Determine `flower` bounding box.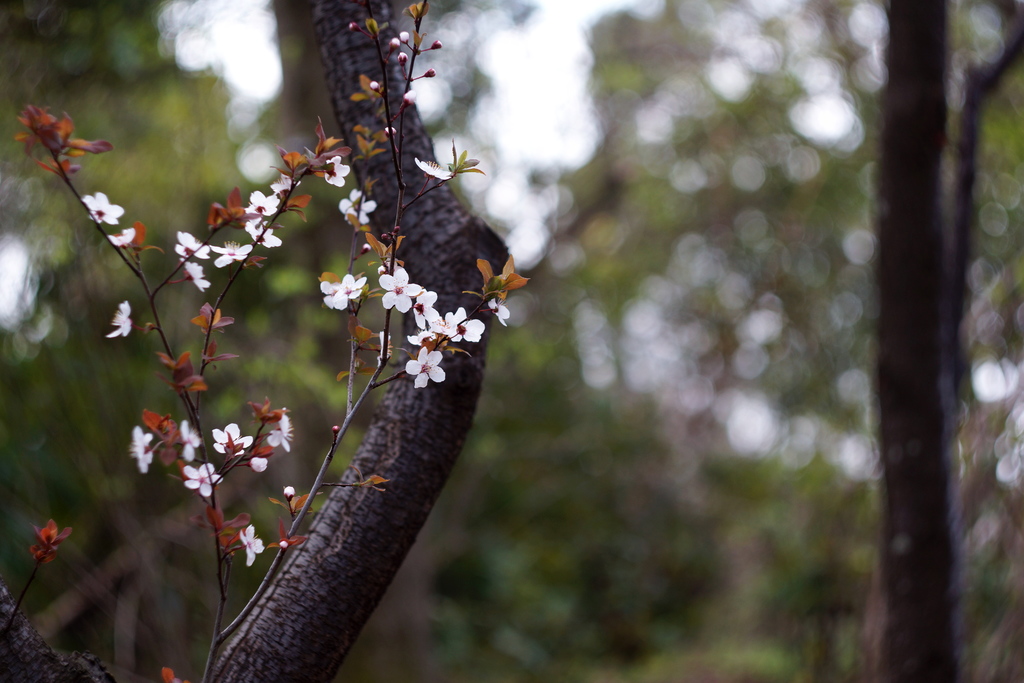
Determined: bbox=[404, 349, 447, 392].
